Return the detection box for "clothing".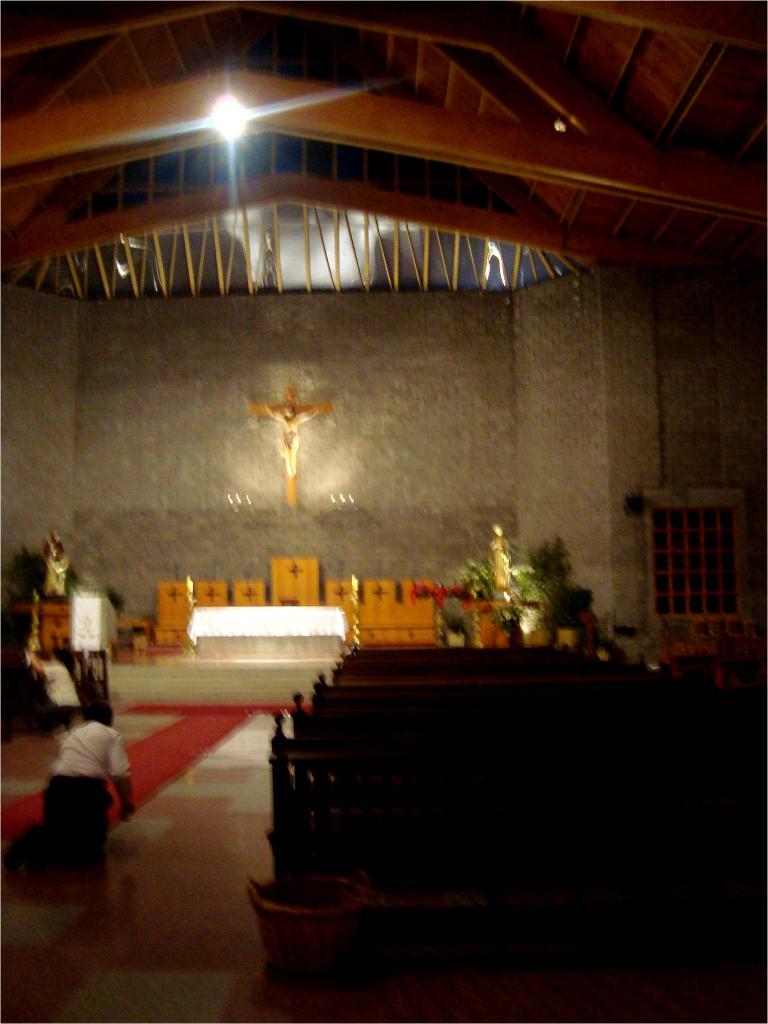
bbox(23, 680, 132, 876).
